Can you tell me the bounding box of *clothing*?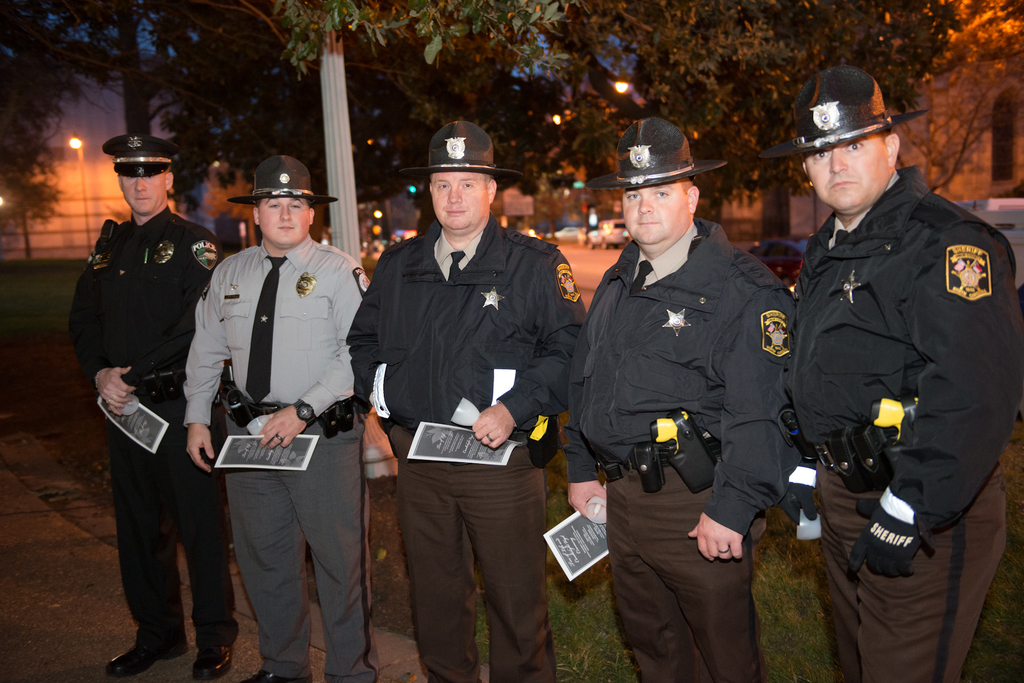
locate(780, 124, 1011, 623).
